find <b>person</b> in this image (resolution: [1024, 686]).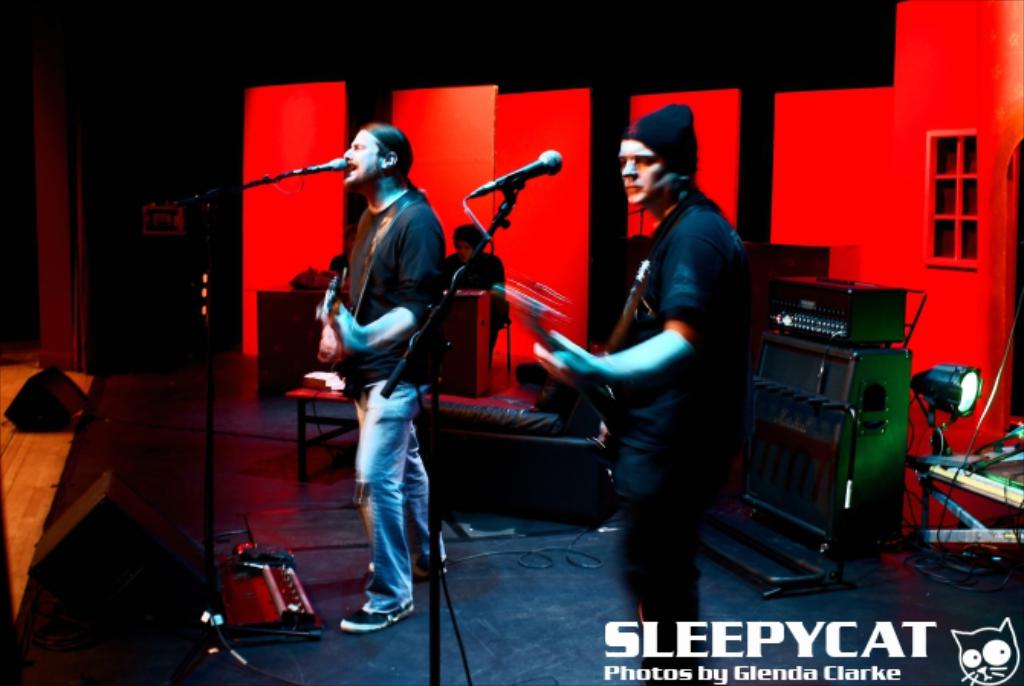
(left=321, top=124, right=449, bottom=639).
